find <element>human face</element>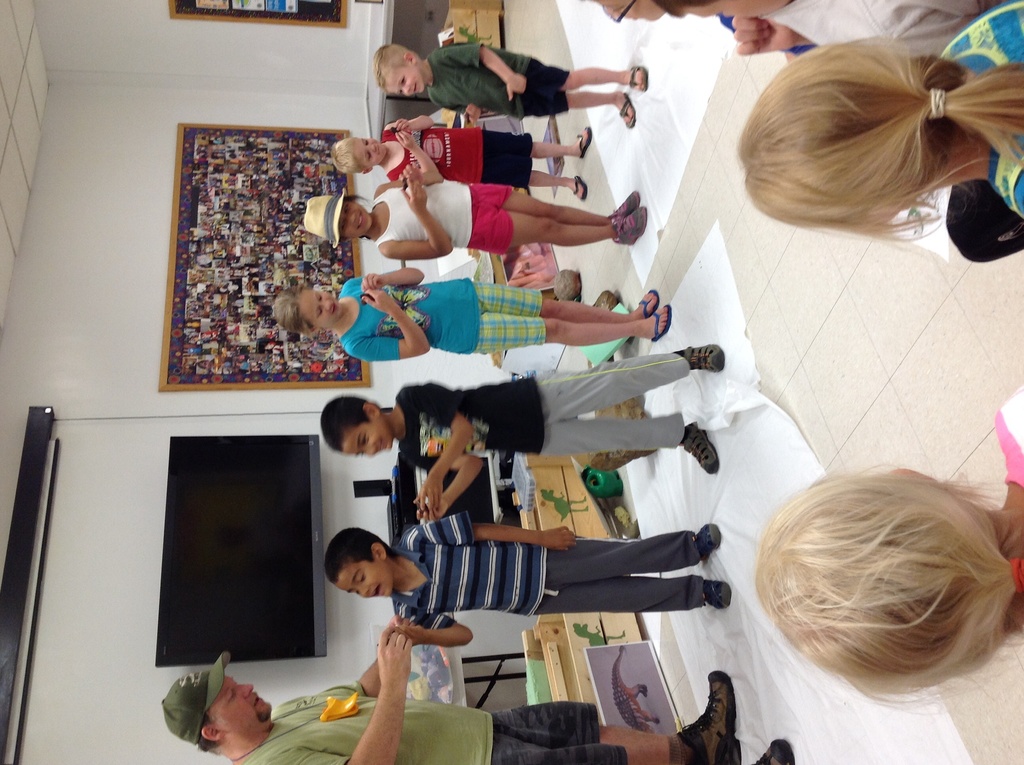
<box>590,0,665,22</box>
